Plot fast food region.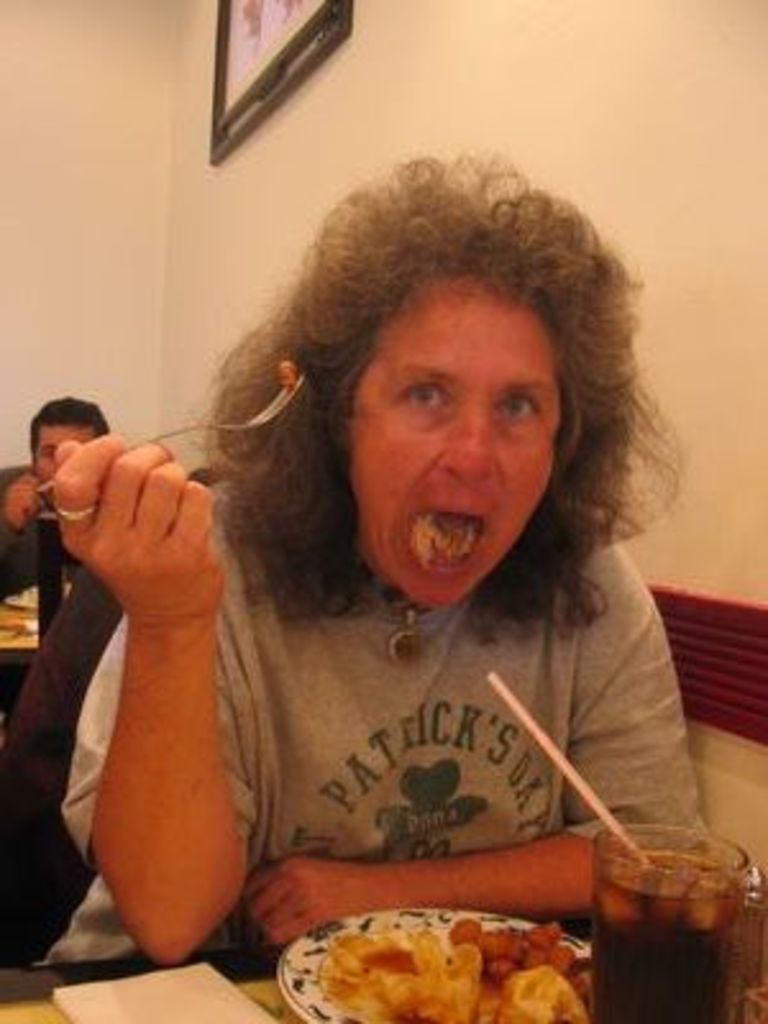
Plotted at locate(264, 896, 609, 1019).
